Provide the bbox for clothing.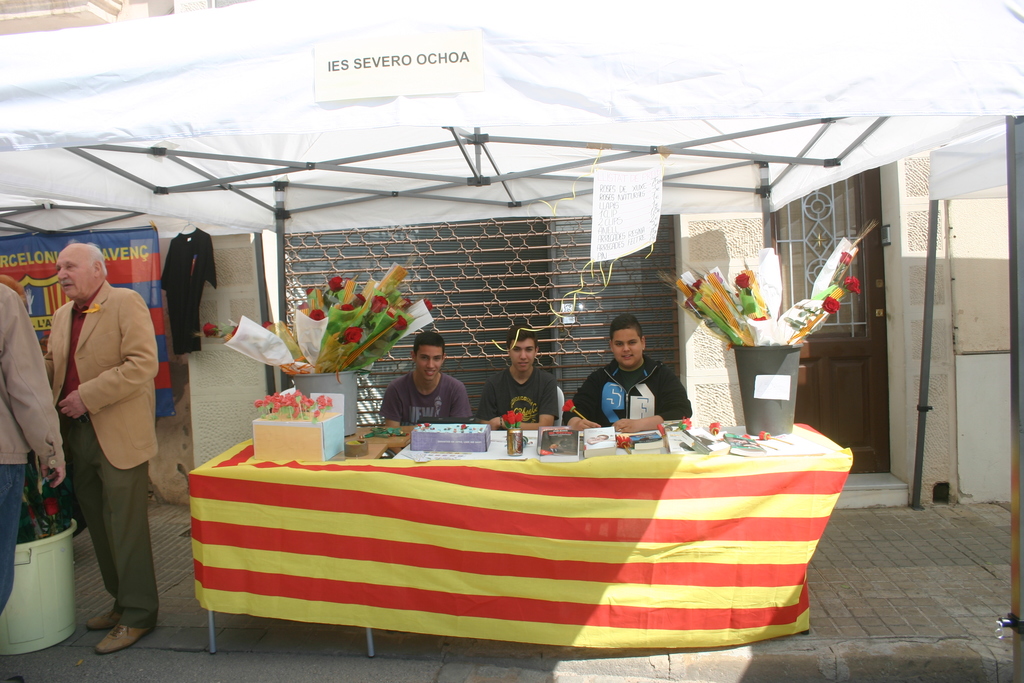
[39, 283, 166, 627].
